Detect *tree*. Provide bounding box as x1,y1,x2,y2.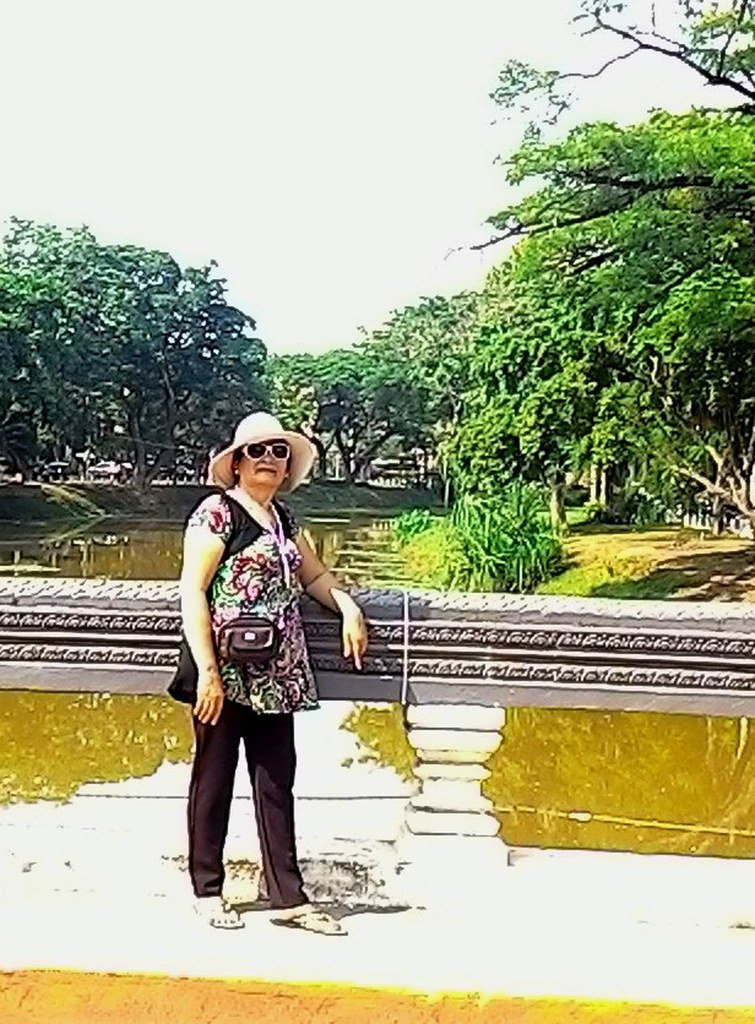
355,290,504,528.
